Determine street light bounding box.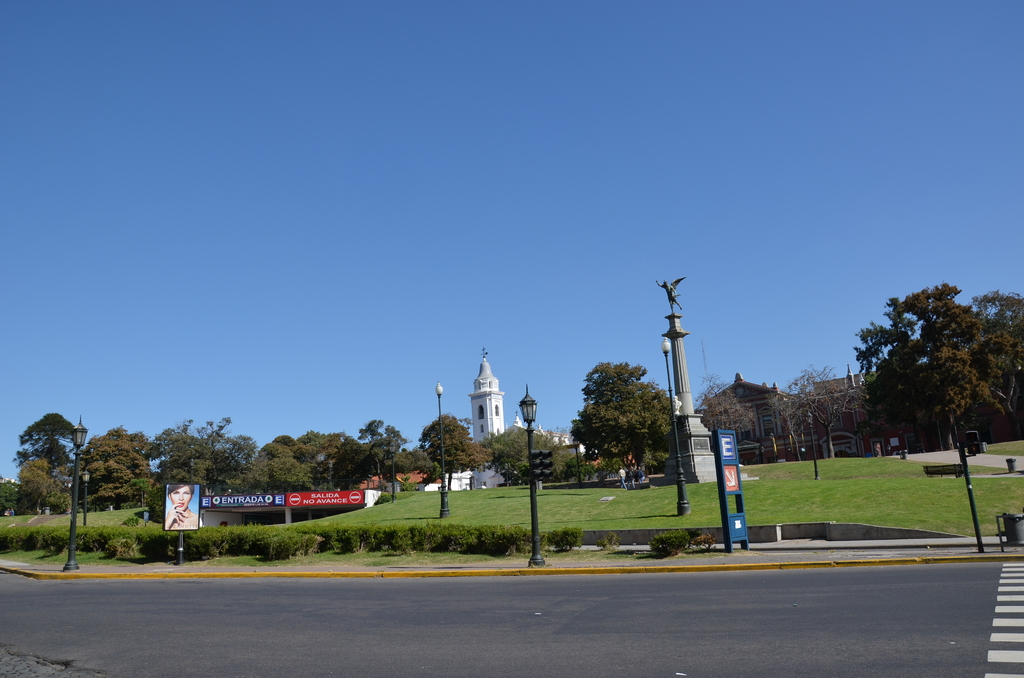
Determined: rect(769, 432, 774, 462).
